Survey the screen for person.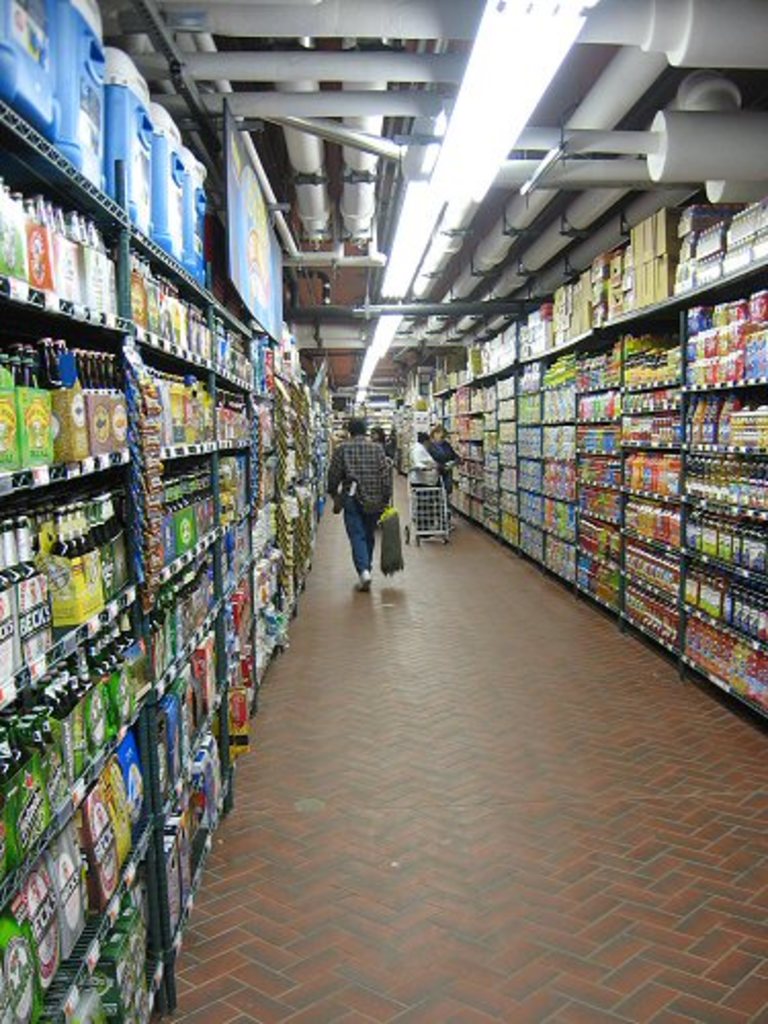
Survey found: (401,432,446,543).
